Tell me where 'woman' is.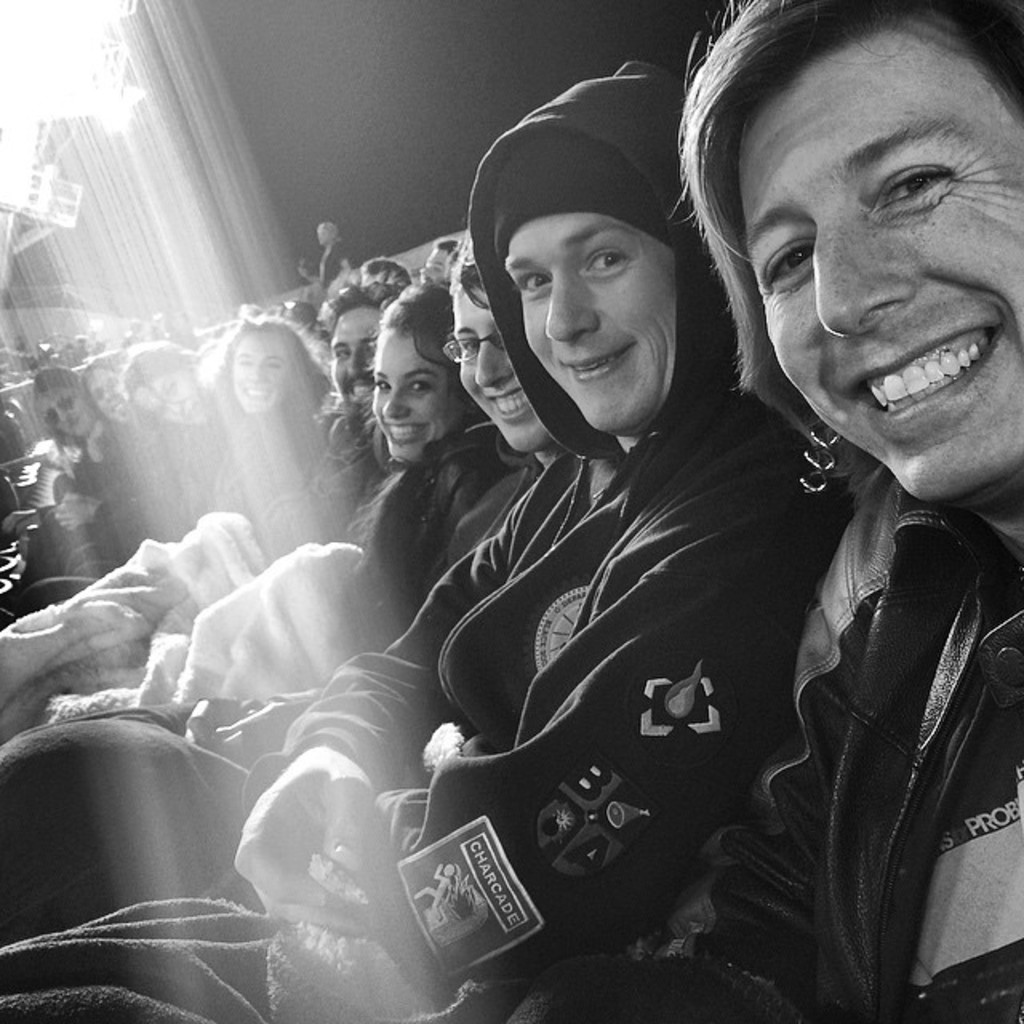
'woman' is at (205, 312, 336, 531).
